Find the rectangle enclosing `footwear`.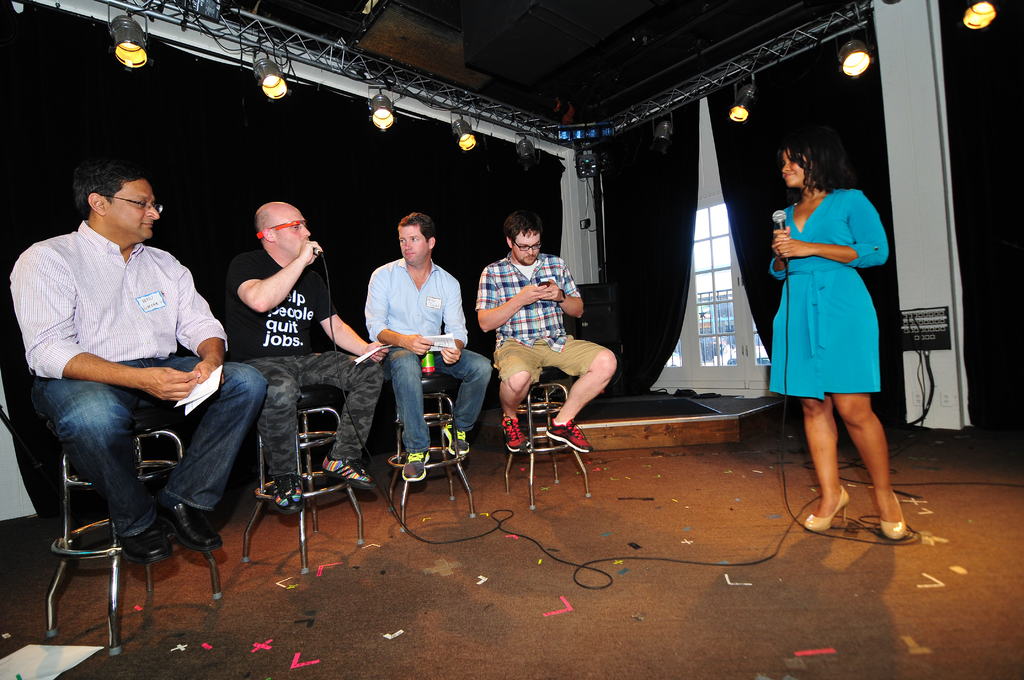
[876,488,909,543].
